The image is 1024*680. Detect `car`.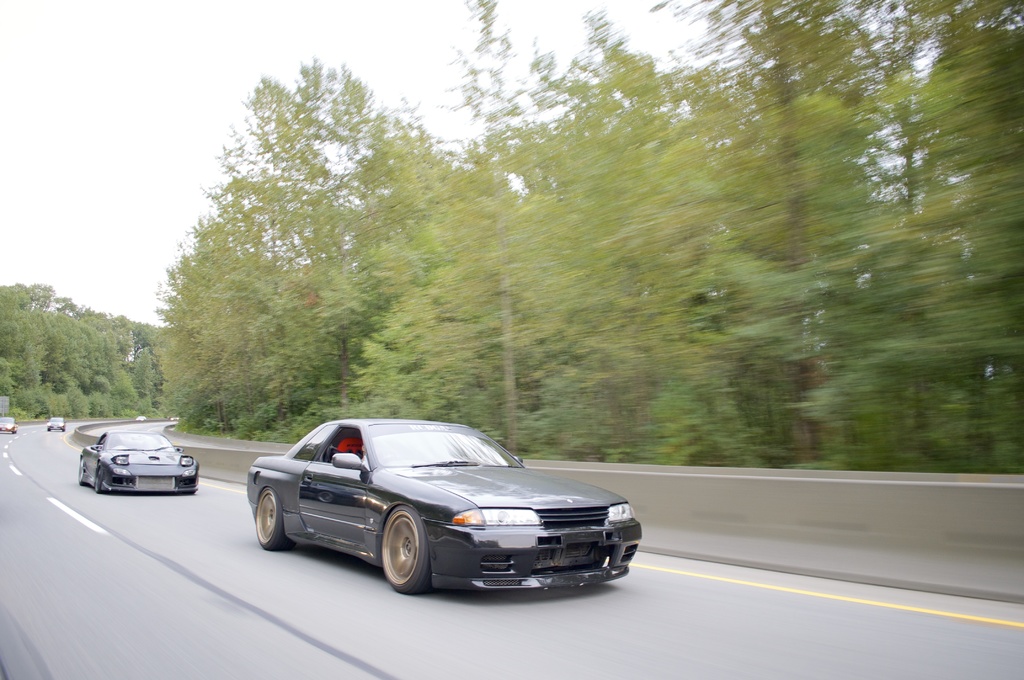
Detection: (left=134, top=414, right=144, bottom=419).
